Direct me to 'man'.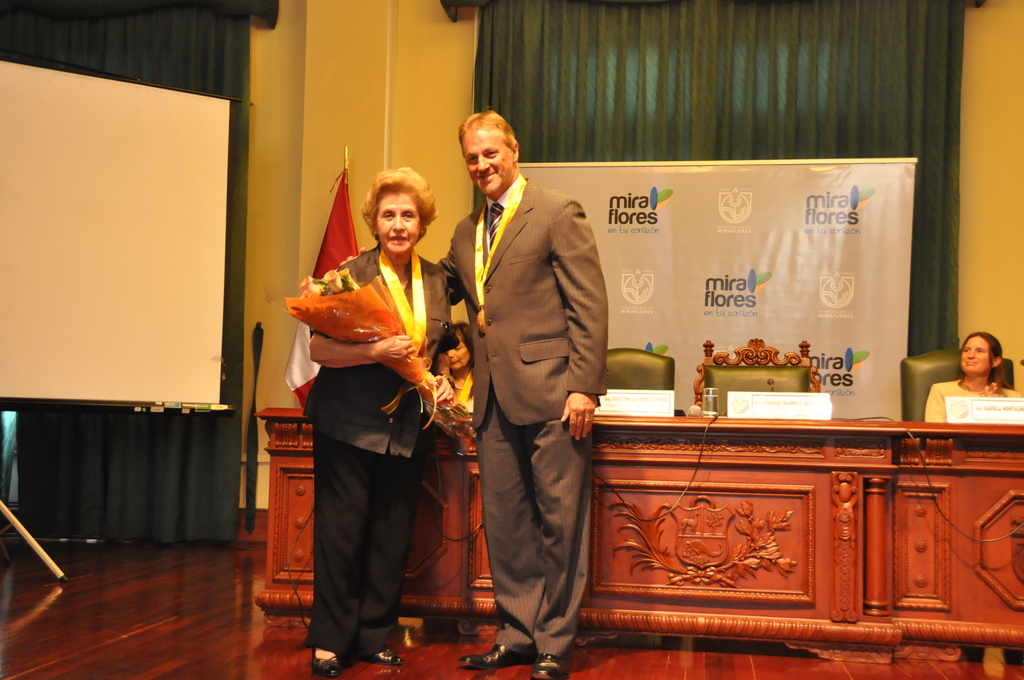
Direction: pyautogui.locateOnScreen(421, 103, 625, 679).
